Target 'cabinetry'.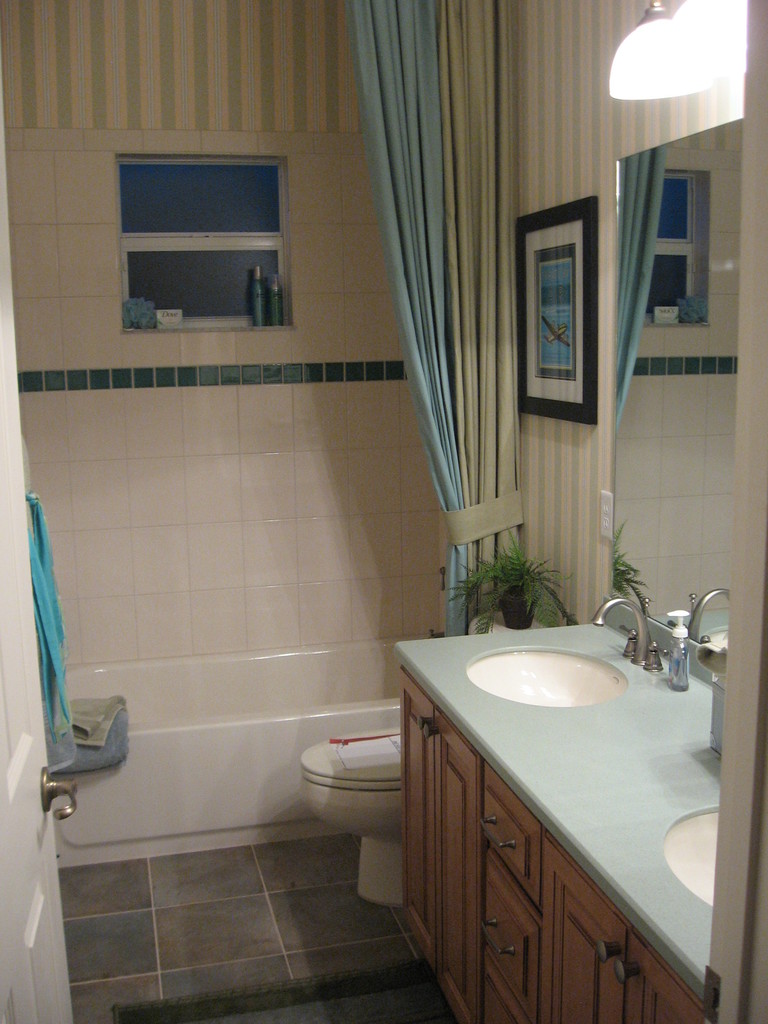
Target region: (479,846,545,1023).
